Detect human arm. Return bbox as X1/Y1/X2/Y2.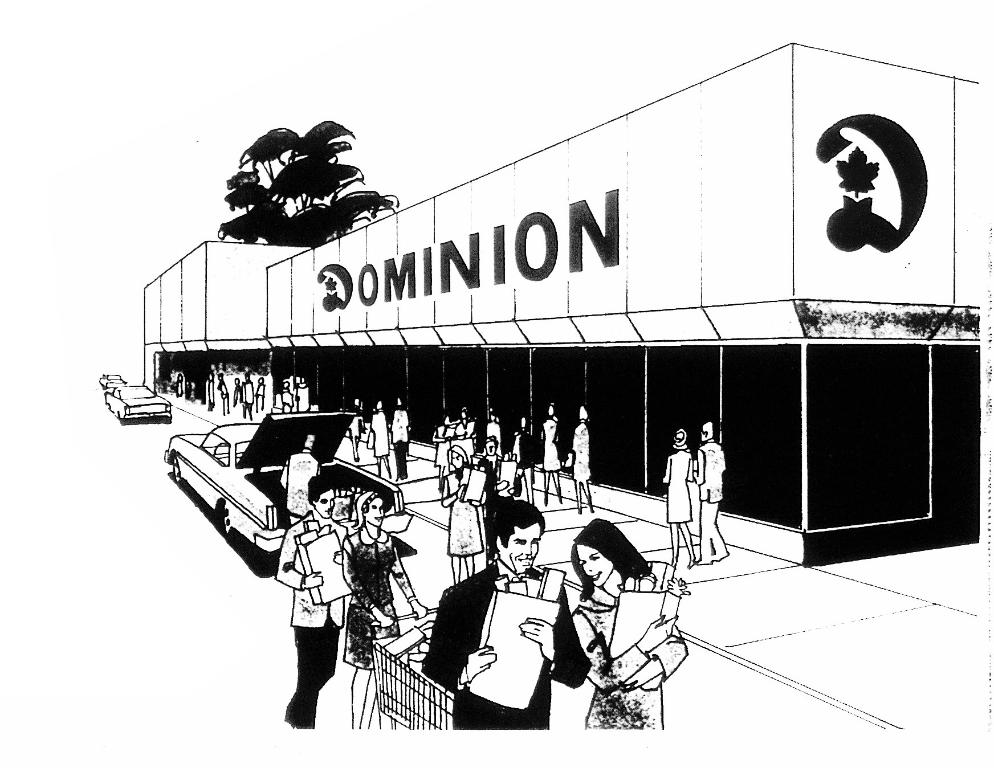
419/590/501/692.
